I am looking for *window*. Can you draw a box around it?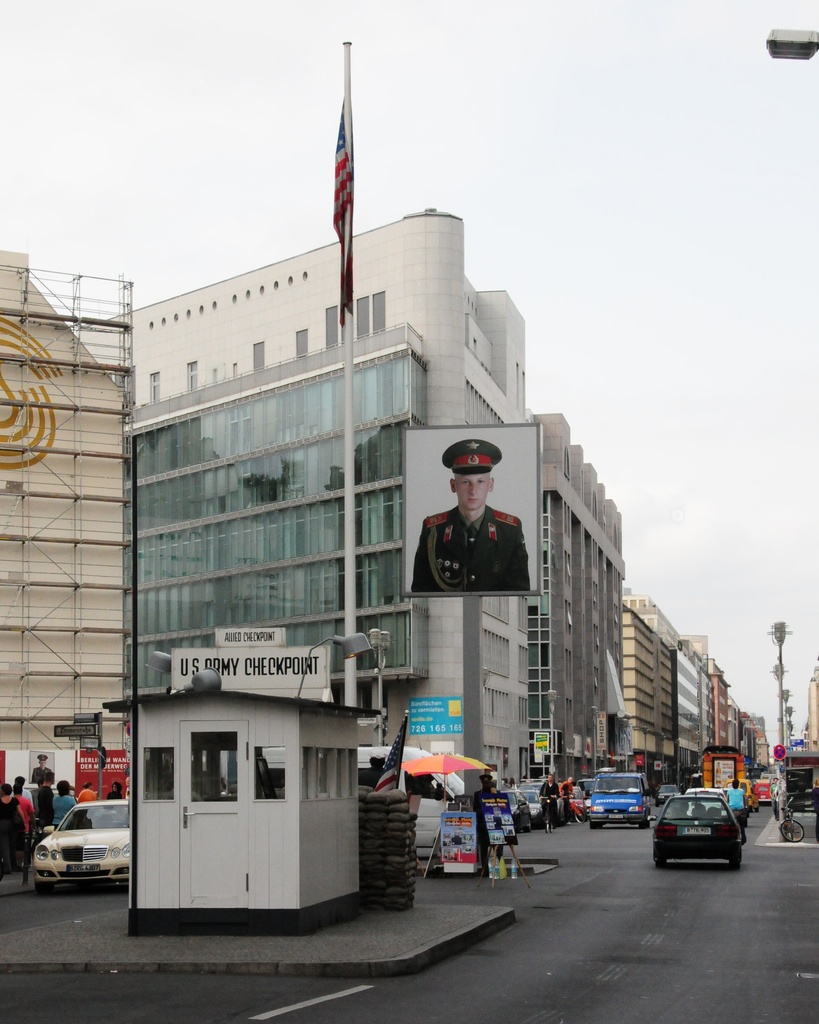
Sure, the bounding box is {"x1": 248, "y1": 742, "x2": 293, "y2": 805}.
